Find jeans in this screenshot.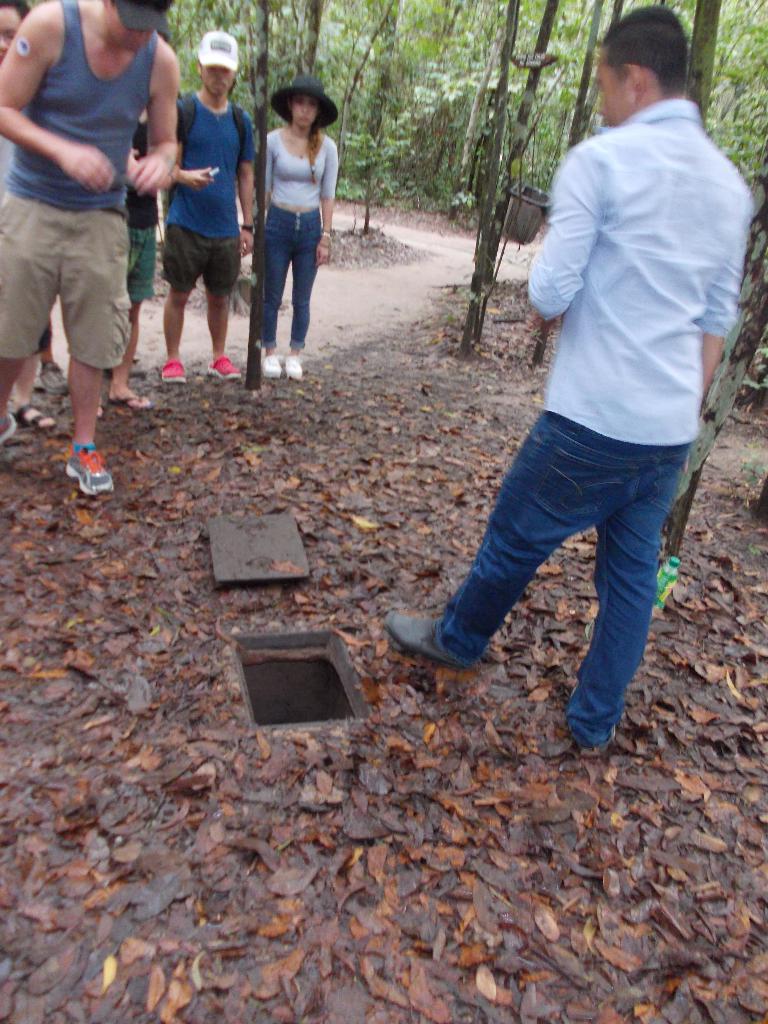
The bounding box for jeans is bbox=[268, 202, 328, 347].
